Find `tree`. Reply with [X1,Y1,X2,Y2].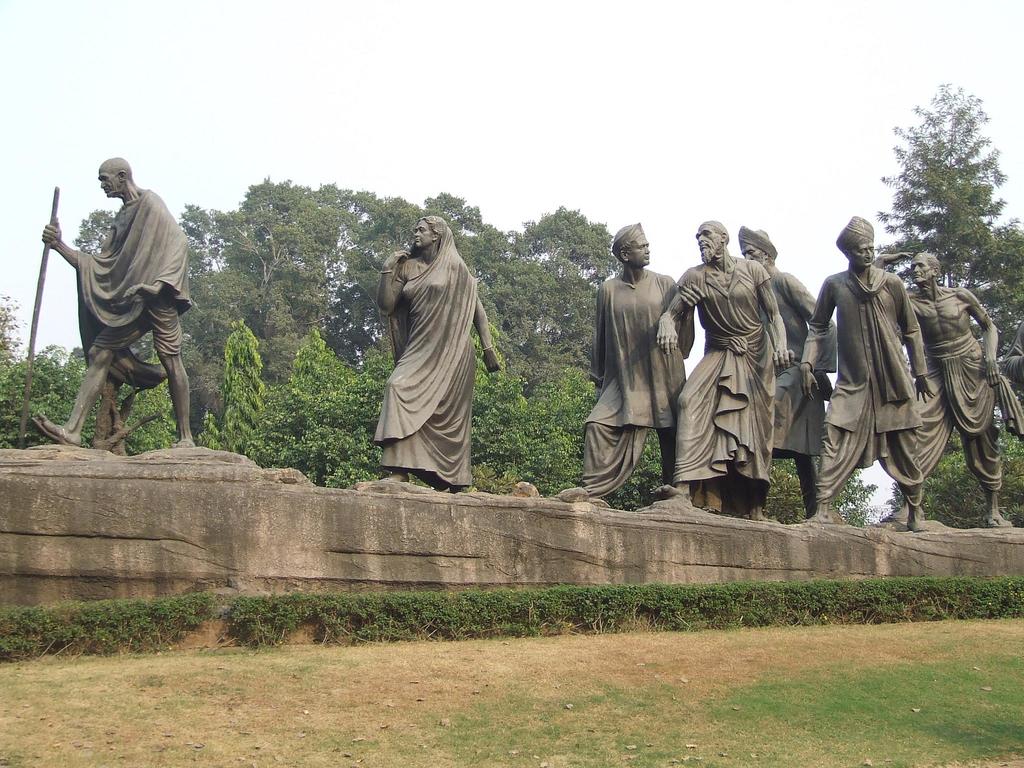
[527,367,662,502].
